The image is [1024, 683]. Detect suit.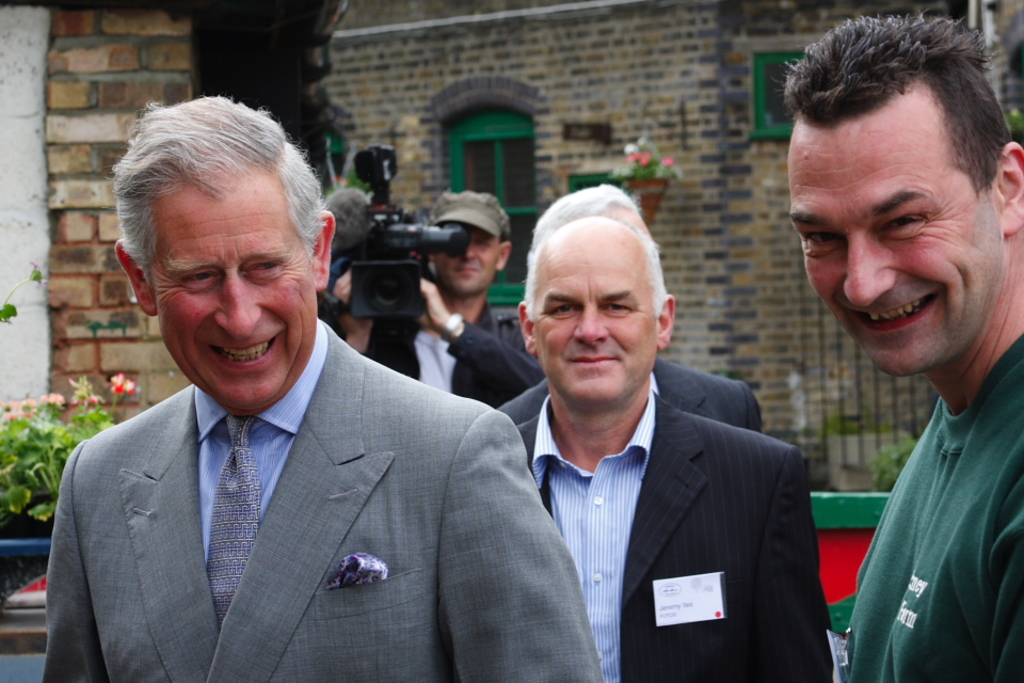
Detection: 518, 395, 836, 682.
